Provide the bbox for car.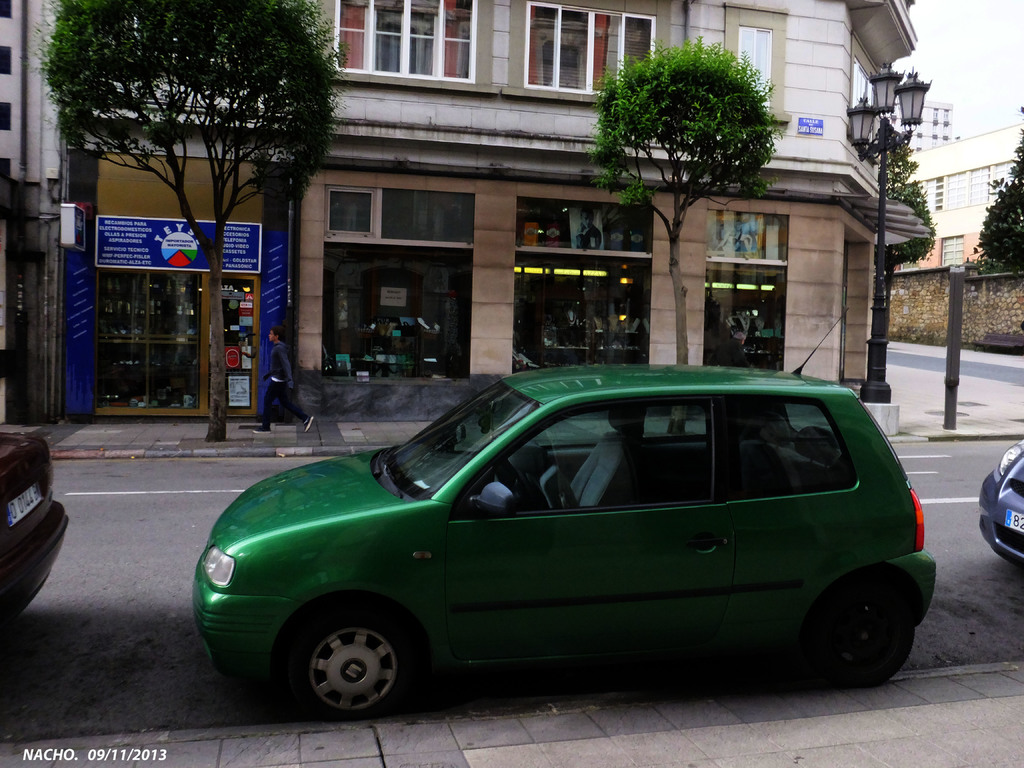
[0,435,68,628].
